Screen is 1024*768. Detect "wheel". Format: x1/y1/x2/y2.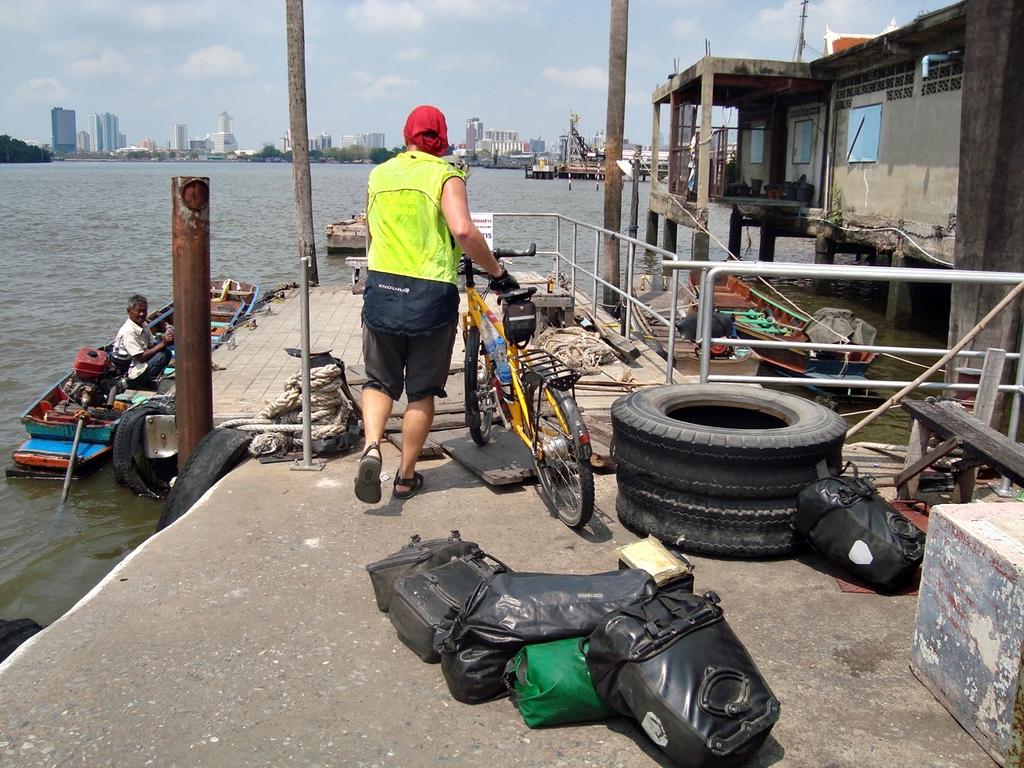
609/382/842/496.
